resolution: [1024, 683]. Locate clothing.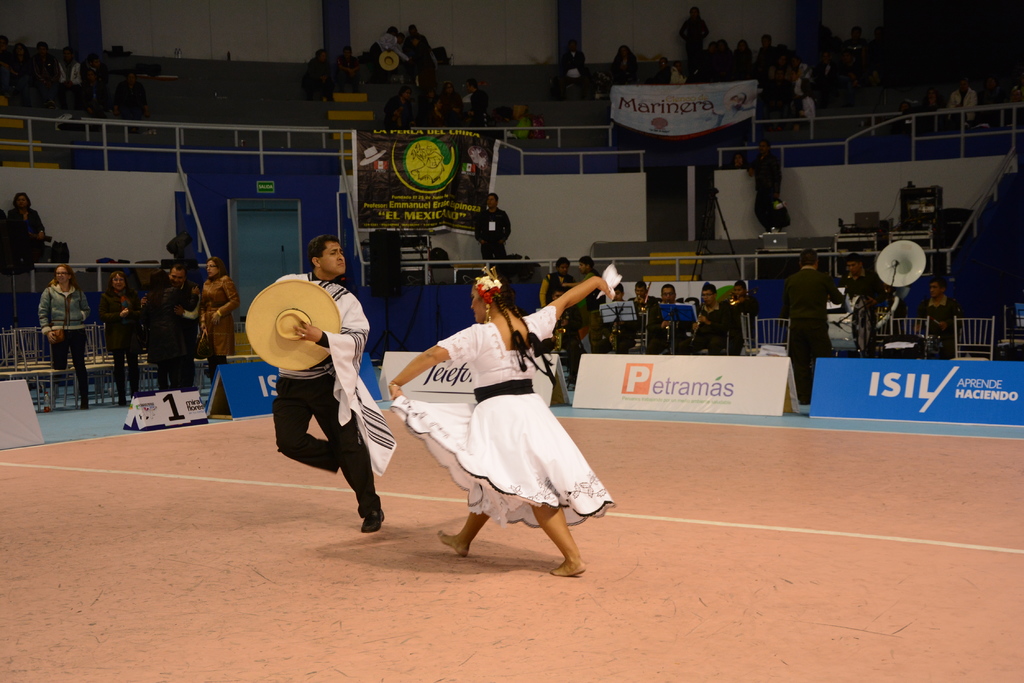
l=753, t=150, r=785, b=230.
